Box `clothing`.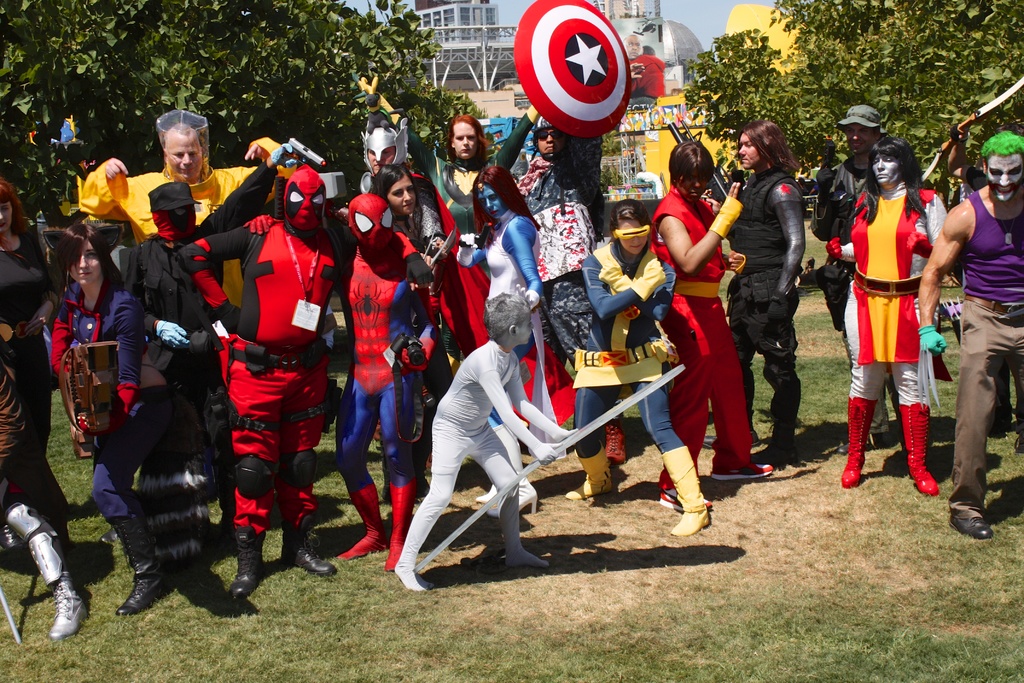
[left=0, top=231, right=66, bottom=547].
